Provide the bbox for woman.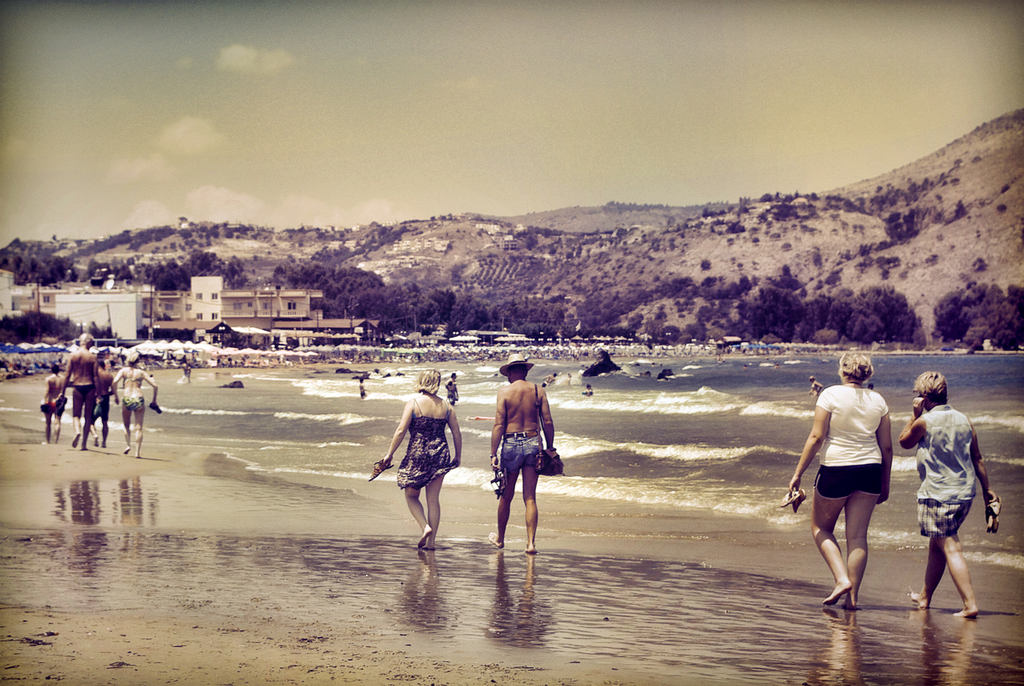
bbox(783, 347, 895, 619).
